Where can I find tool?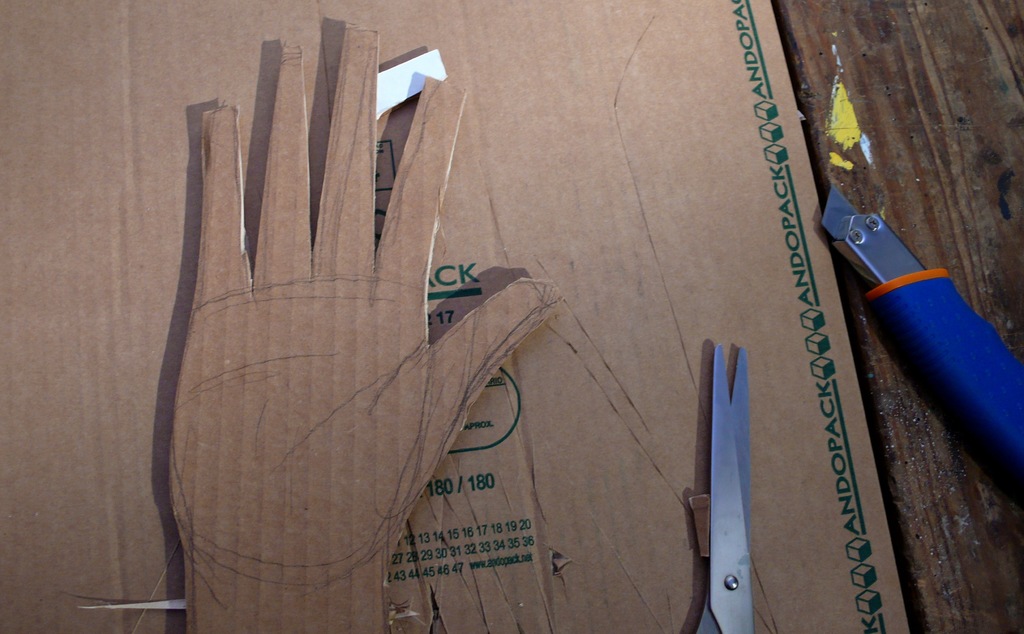
You can find it at crop(681, 335, 750, 631).
